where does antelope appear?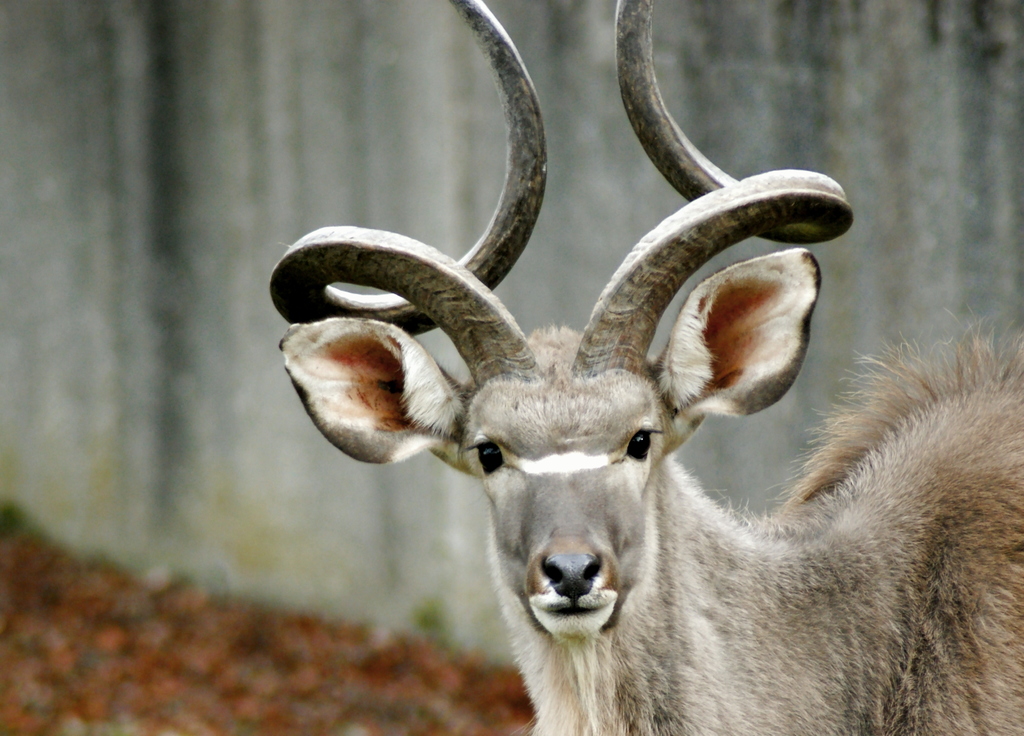
Appears at bbox=[271, 0, 1023, 735].
